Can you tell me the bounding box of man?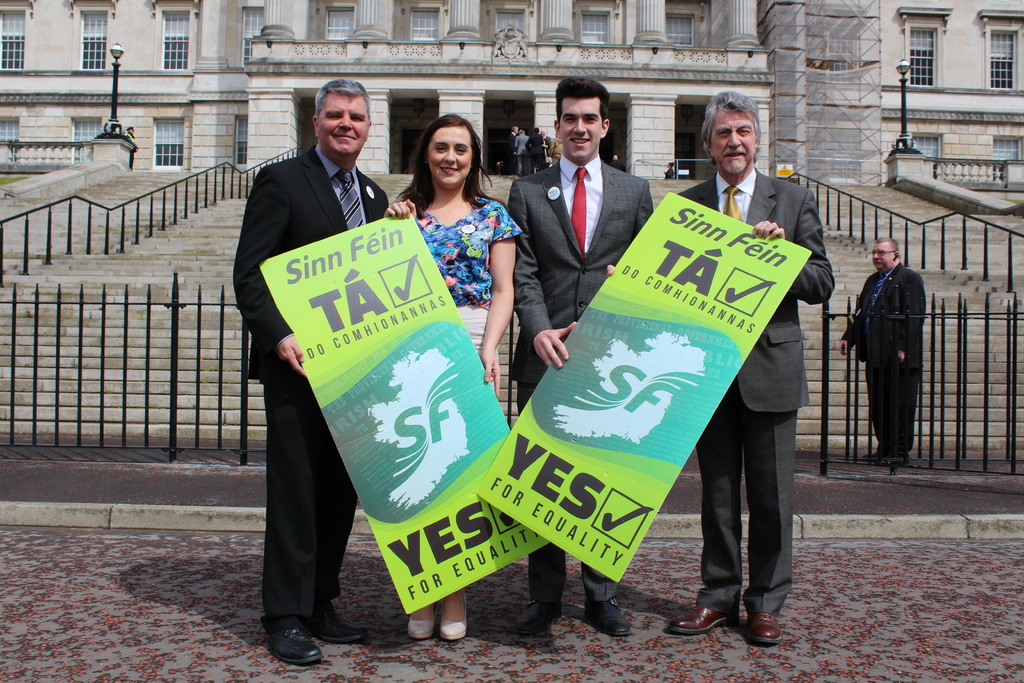
Rect(520, 133, 527, 174).
